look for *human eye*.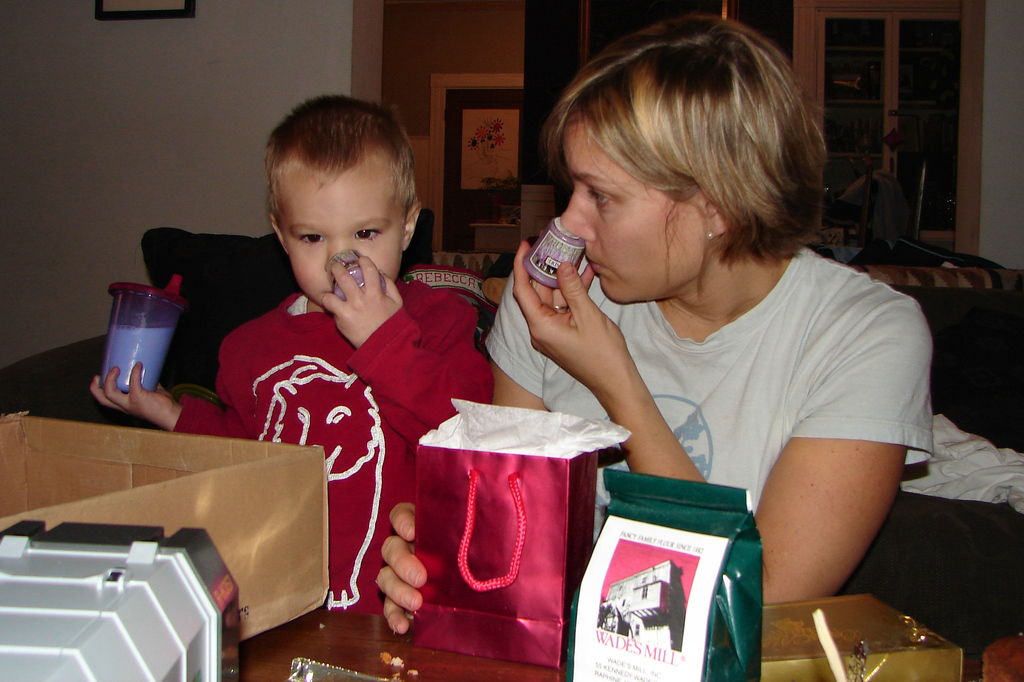
Found: box=[294, 230, 325, 250].
